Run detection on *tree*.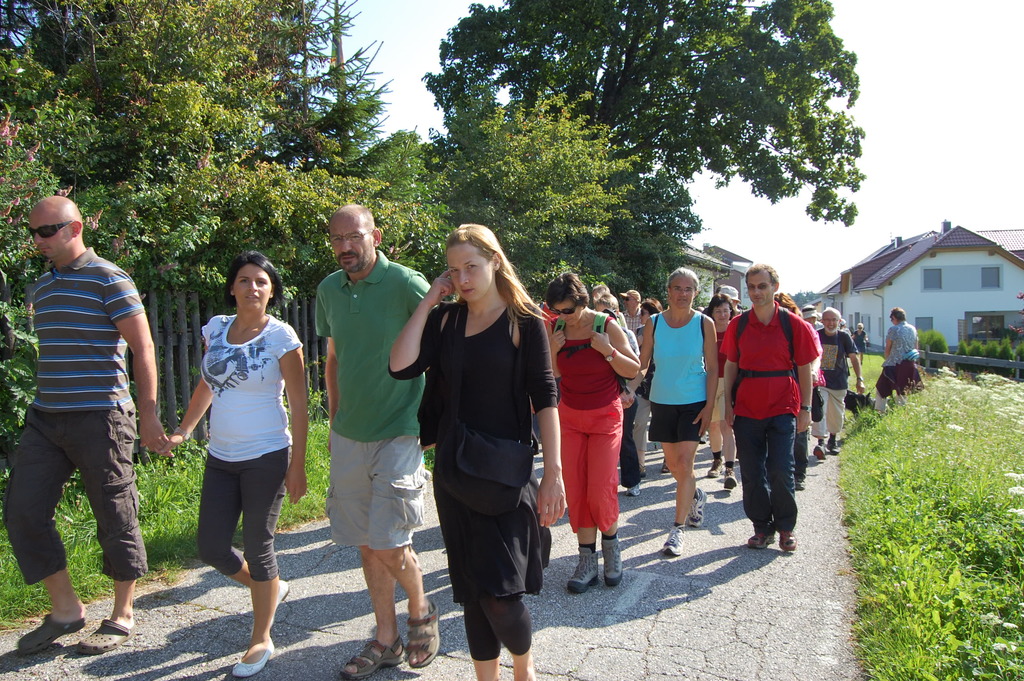
Result: x1=420 y1=0 x2=862 y2=239.
